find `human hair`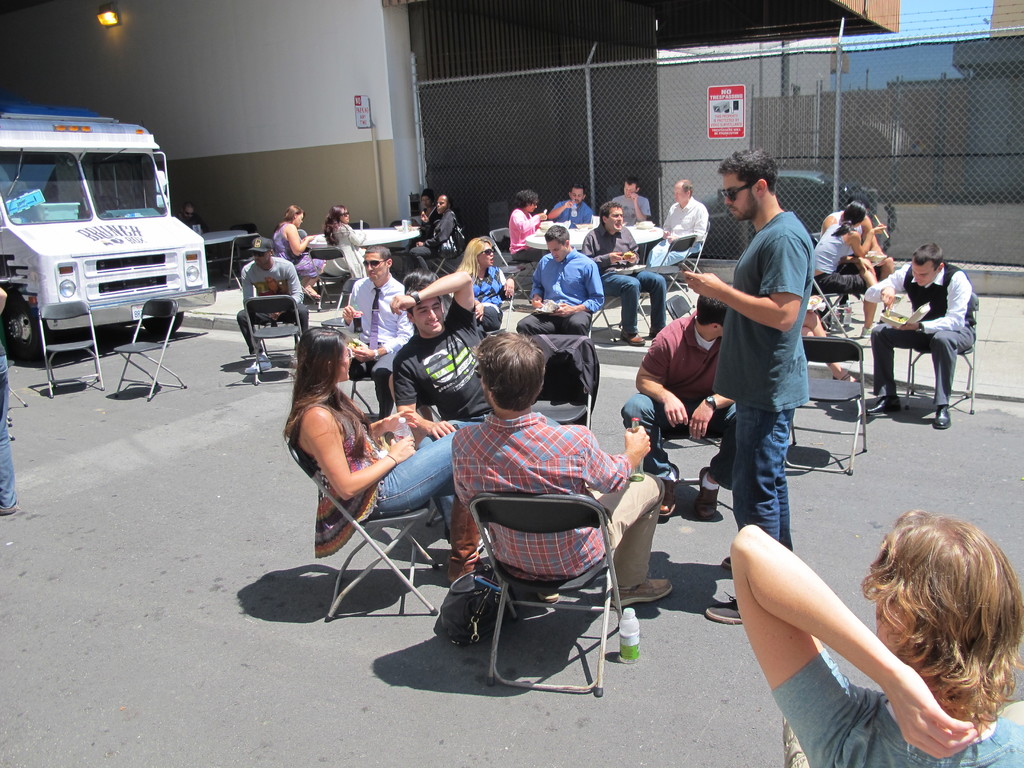
bbox(323, 204, 346, 246)
